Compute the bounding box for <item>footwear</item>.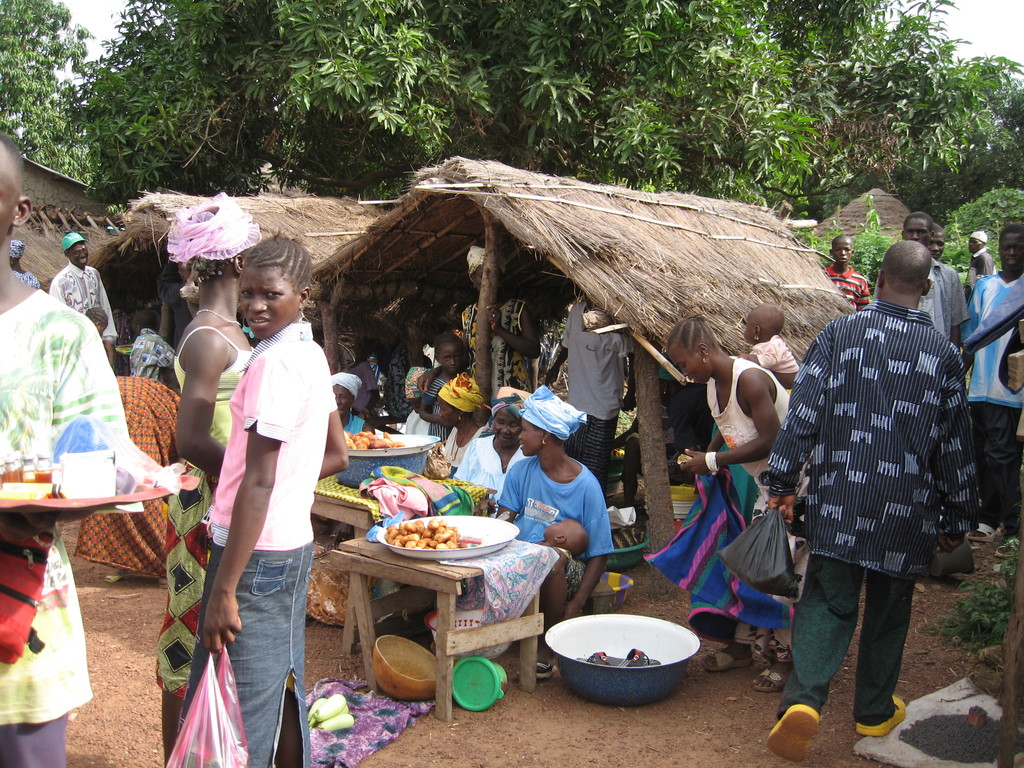
[759, 669, 794, 692].
